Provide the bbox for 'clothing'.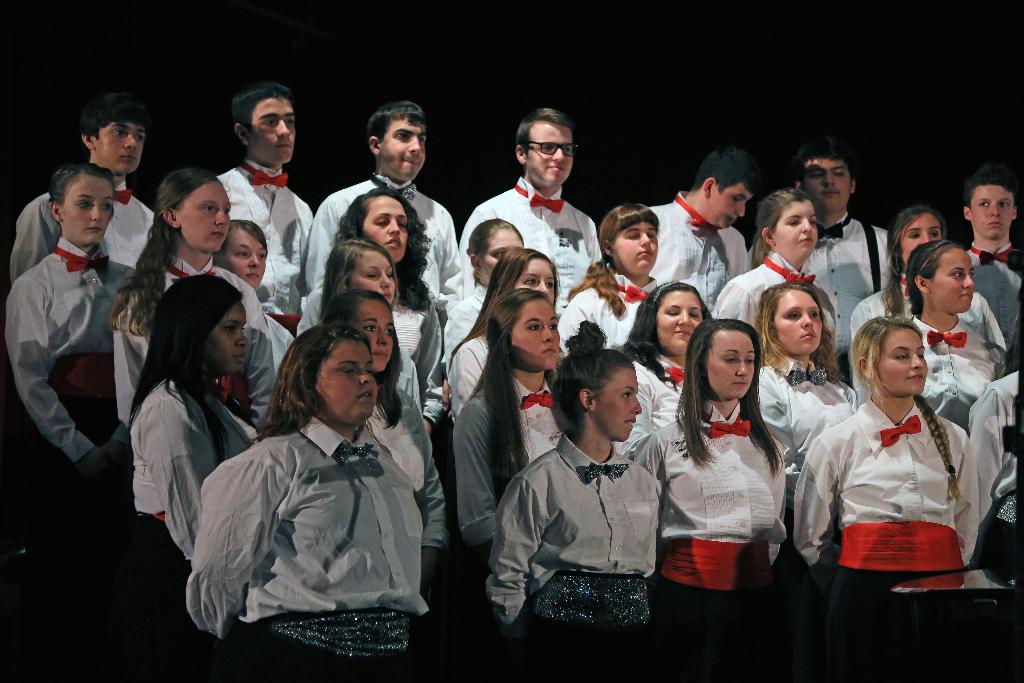
[x1=457, y1=174, x2=602, y2=316].
